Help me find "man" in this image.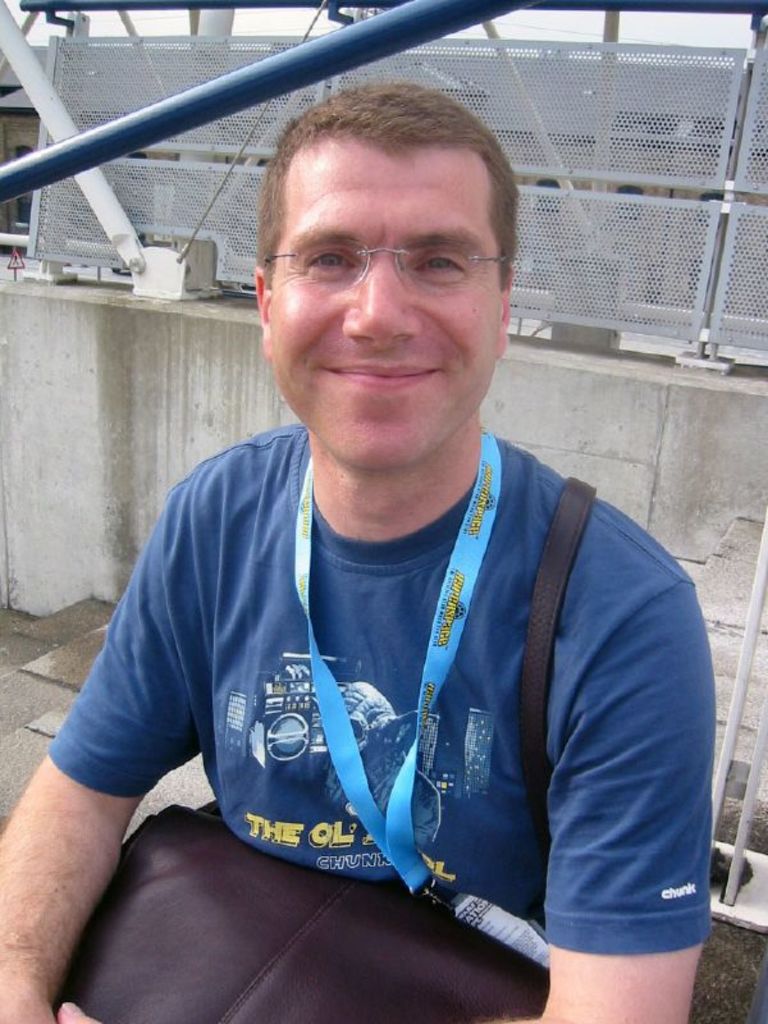
Found it: l=18, t=58, r=739, b=1001.
